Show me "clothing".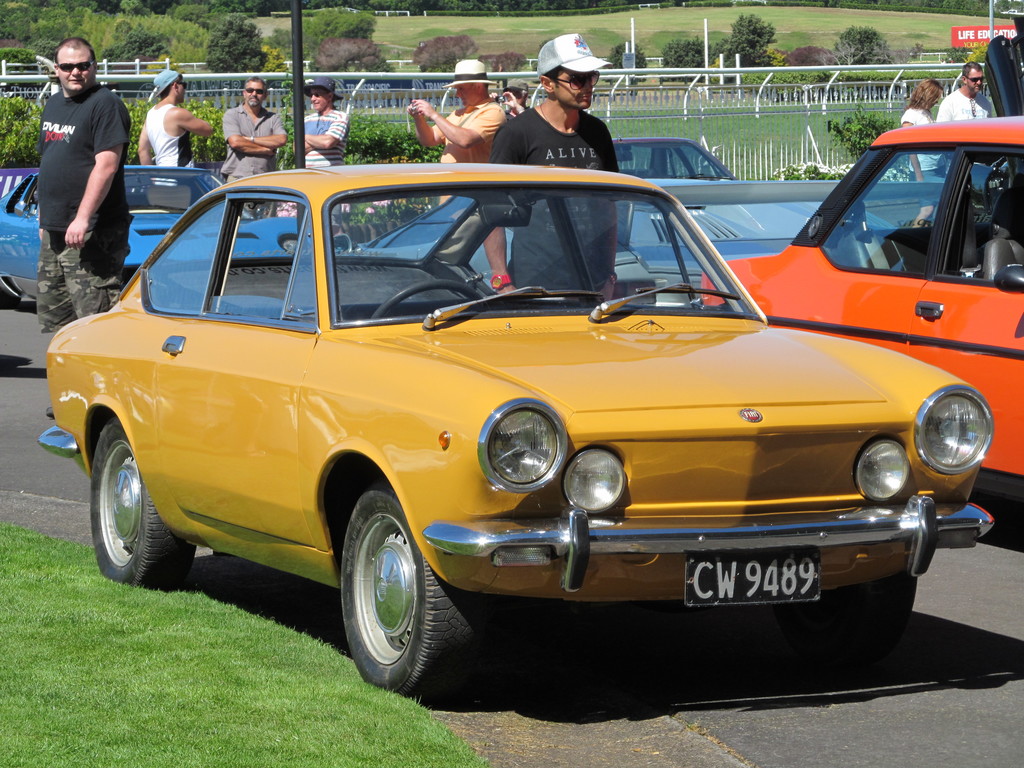
"clothing" is here: {"x1": 486, "y1": 110, "x2": 619, "y2": 300}.
